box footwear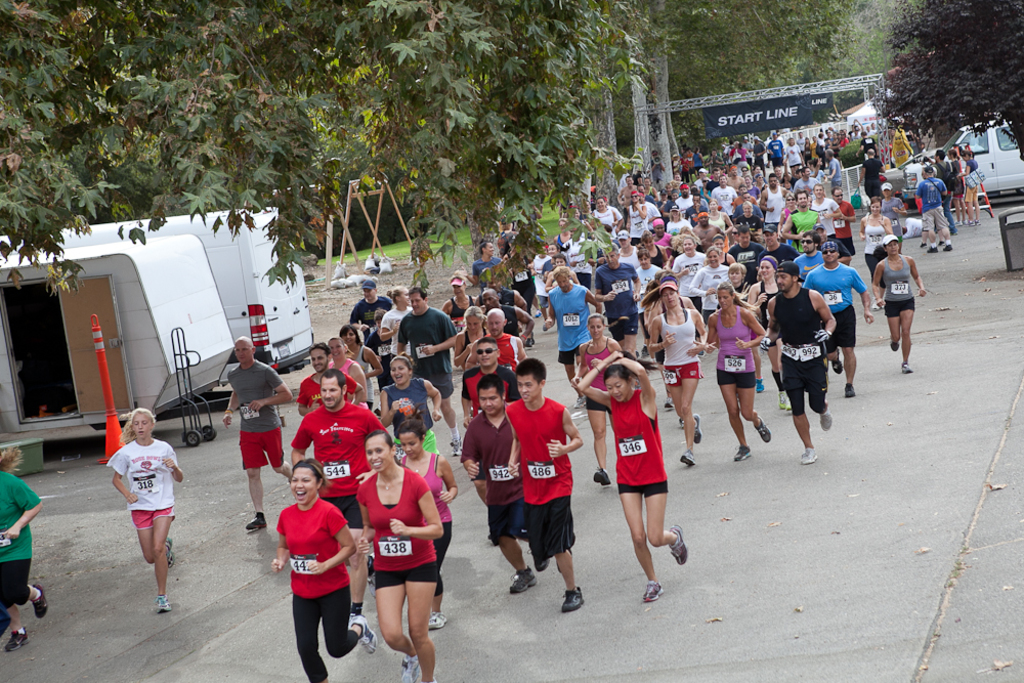
831,355,844,375
